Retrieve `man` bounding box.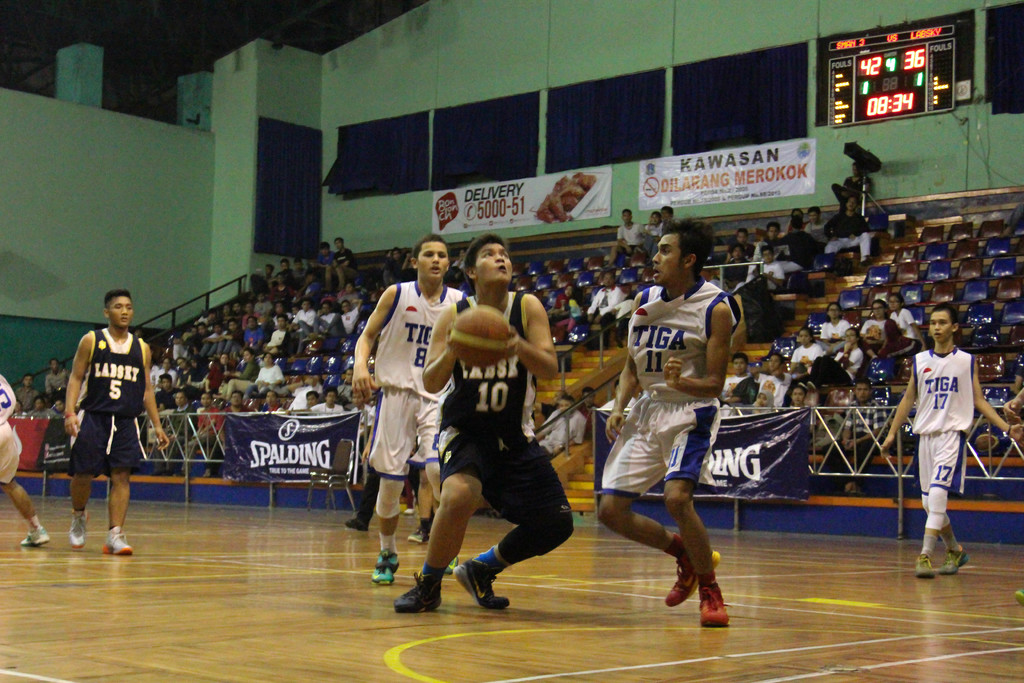
Bounding box: pyautogui.locateOnScreen(156, 372, 177, 417).
